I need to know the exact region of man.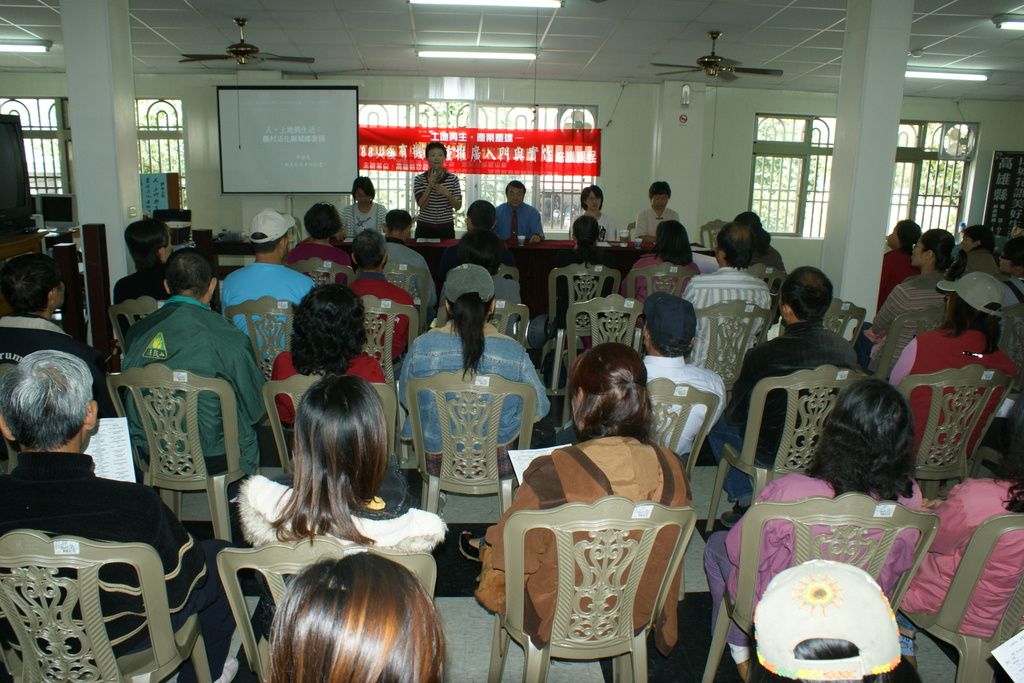
Region: 680:223:767:377.
